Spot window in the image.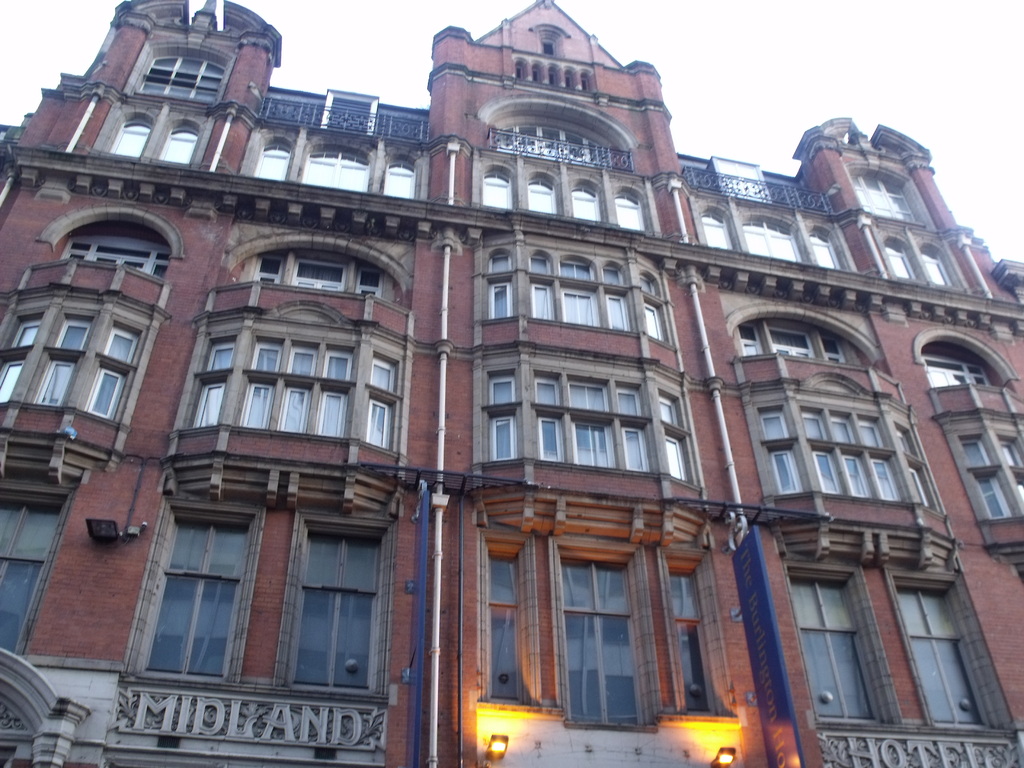
window found at bbox=(382, 162, 414, 200).
